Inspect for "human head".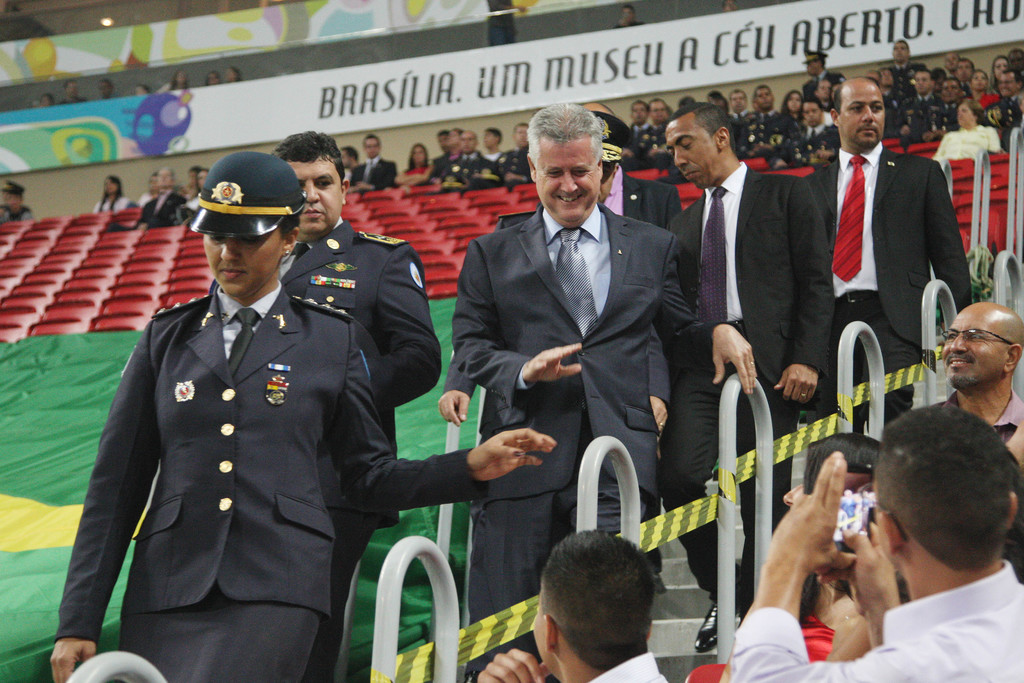
Inspection: bbox=(799, 97, 824, 129).
